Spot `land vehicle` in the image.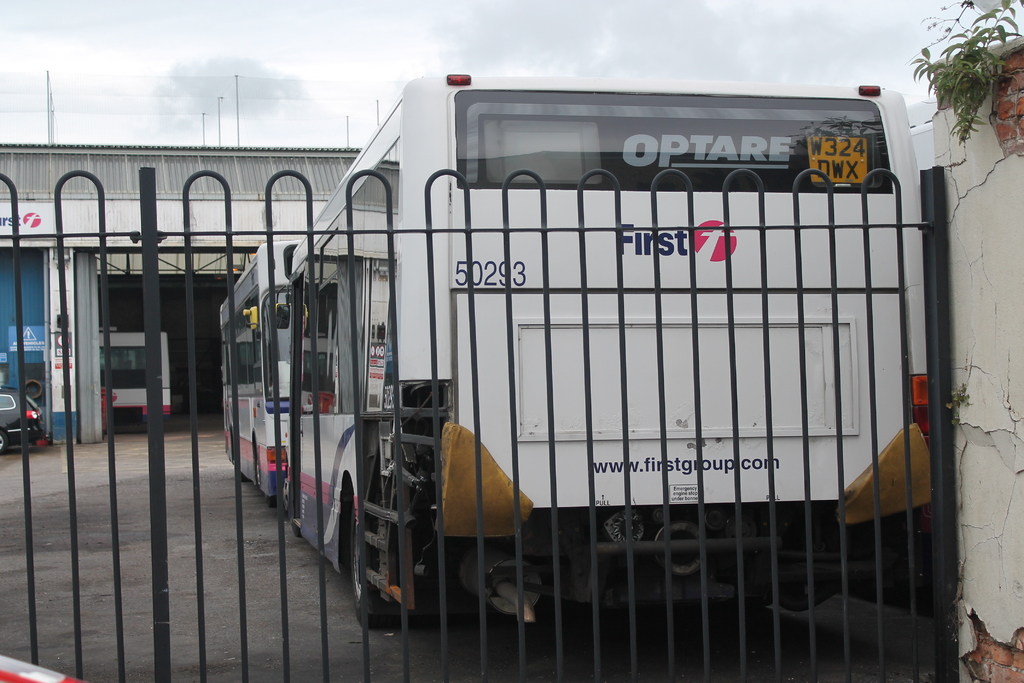
`land vehicle` found at locate(217, 241, 297, 505).
